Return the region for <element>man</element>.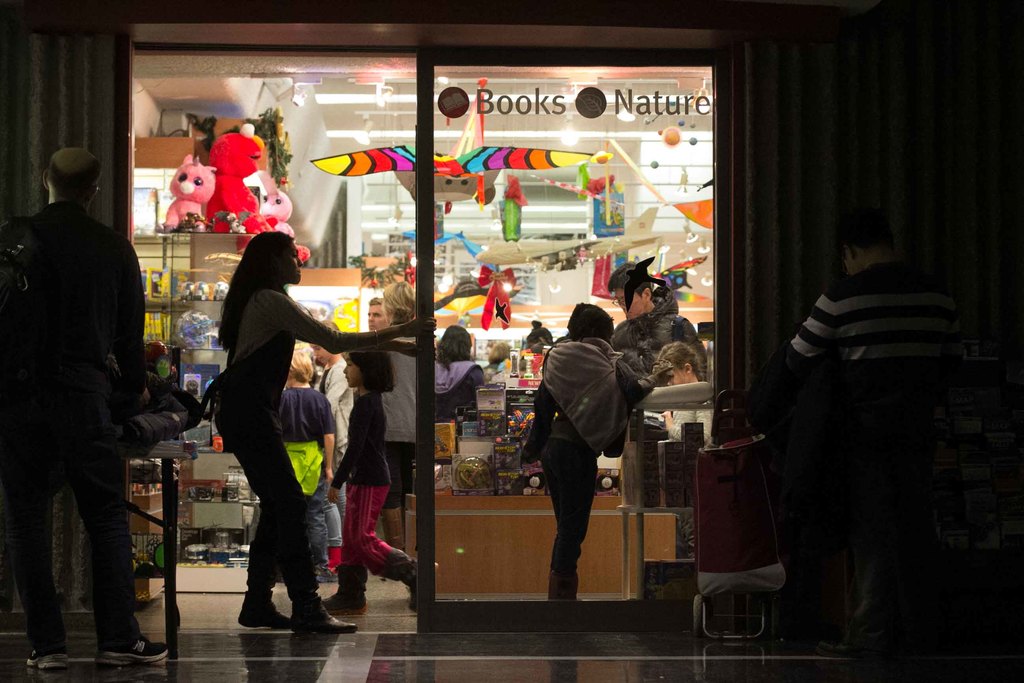
<box>363,299,406,333</box>.
